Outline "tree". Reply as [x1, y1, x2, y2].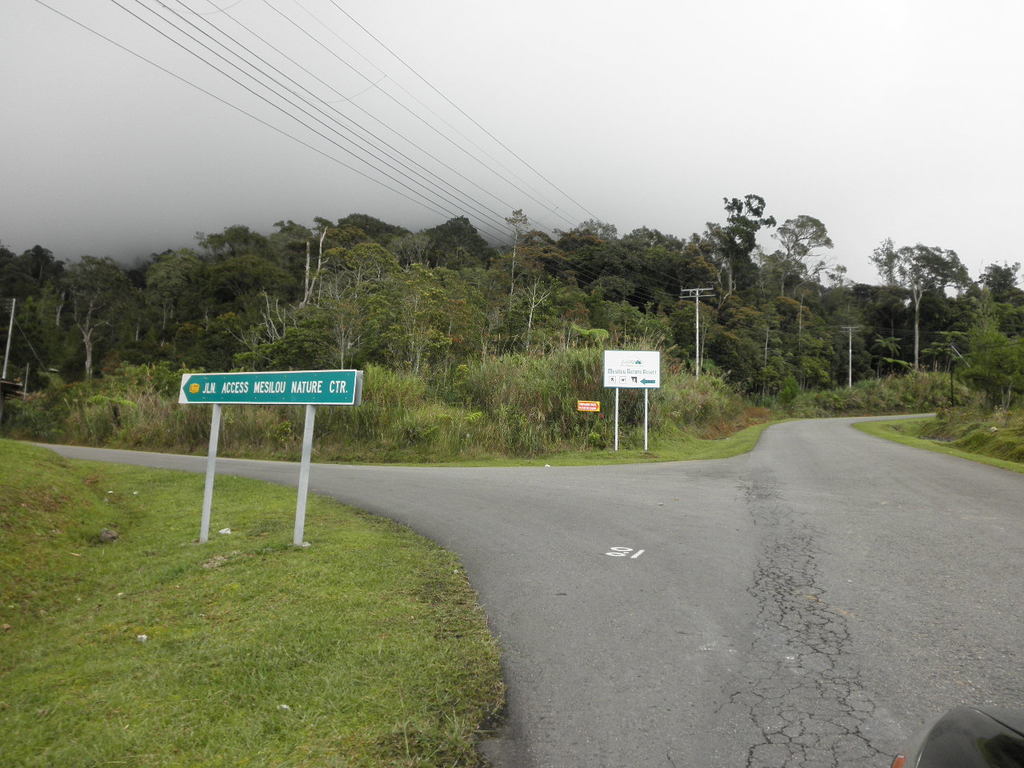
[970, 282, 1016, 391].
